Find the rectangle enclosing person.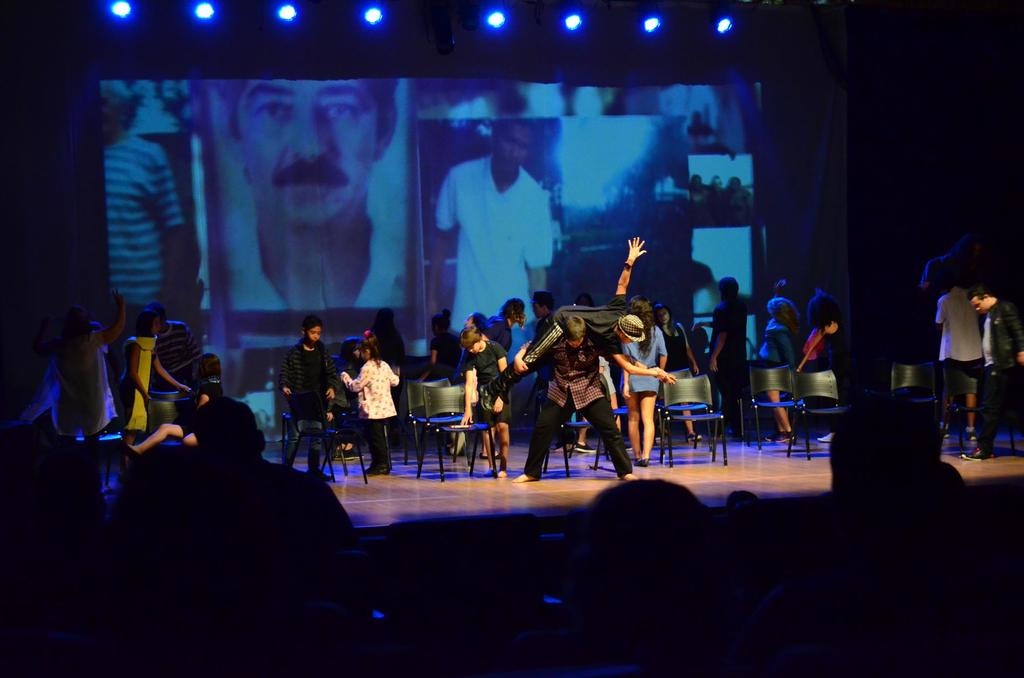
x1=230, y1=83, x2=398, y2=354.
